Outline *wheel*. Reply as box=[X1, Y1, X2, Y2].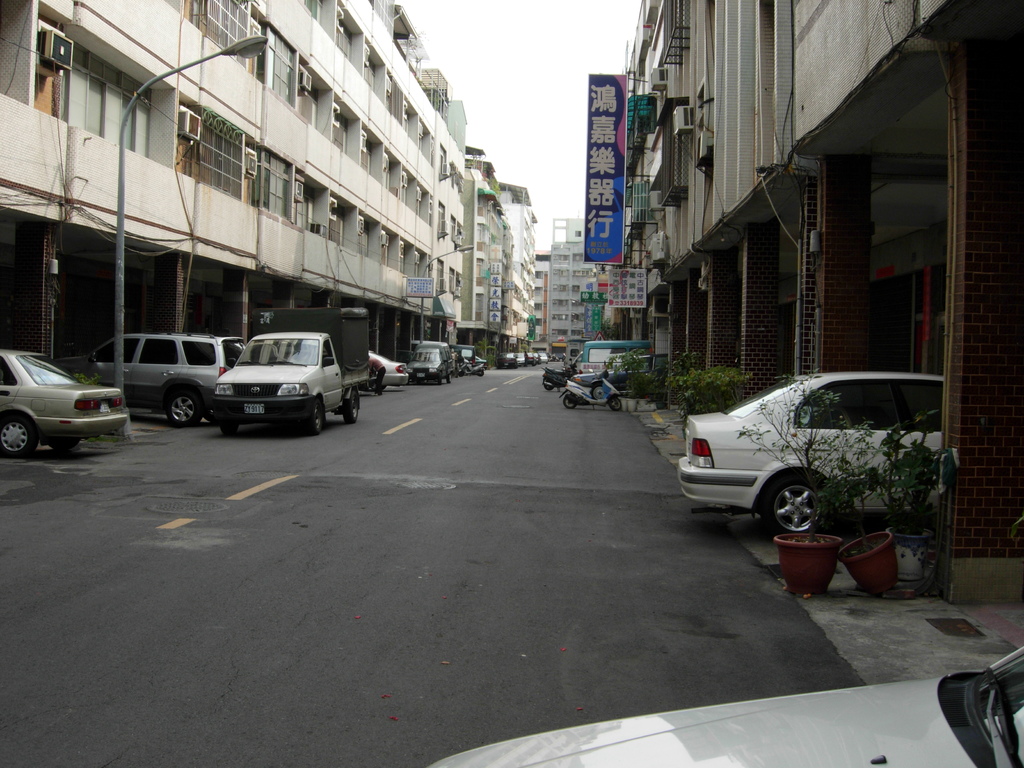
box=[446, 373, 454, 383].
